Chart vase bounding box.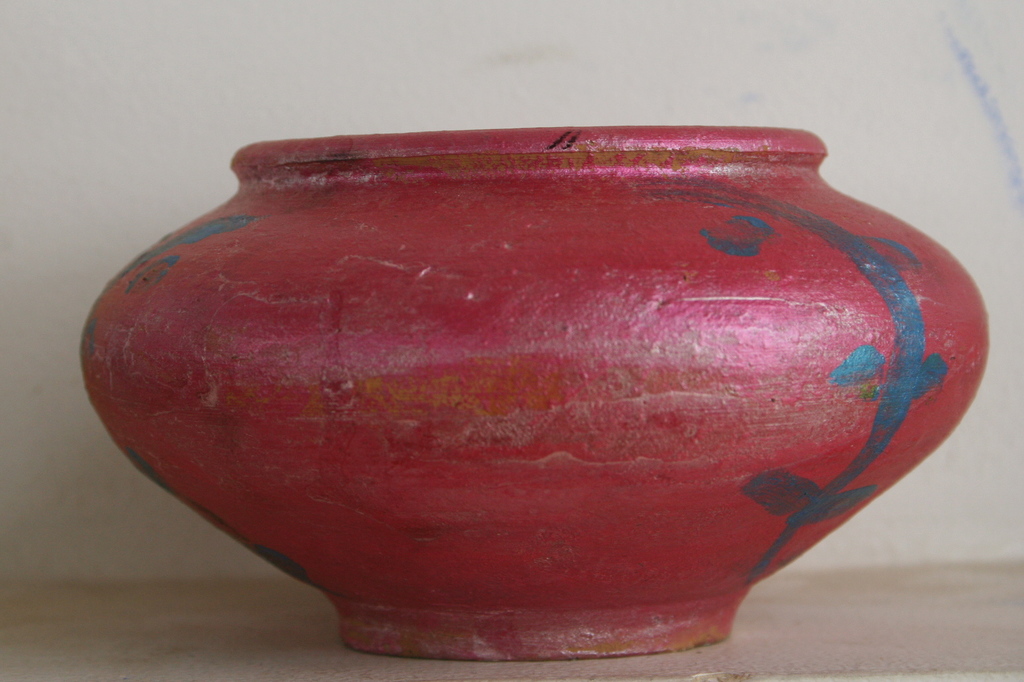
Charted: pyautogui.locateOnScreen(79, 127, 990, 663).
